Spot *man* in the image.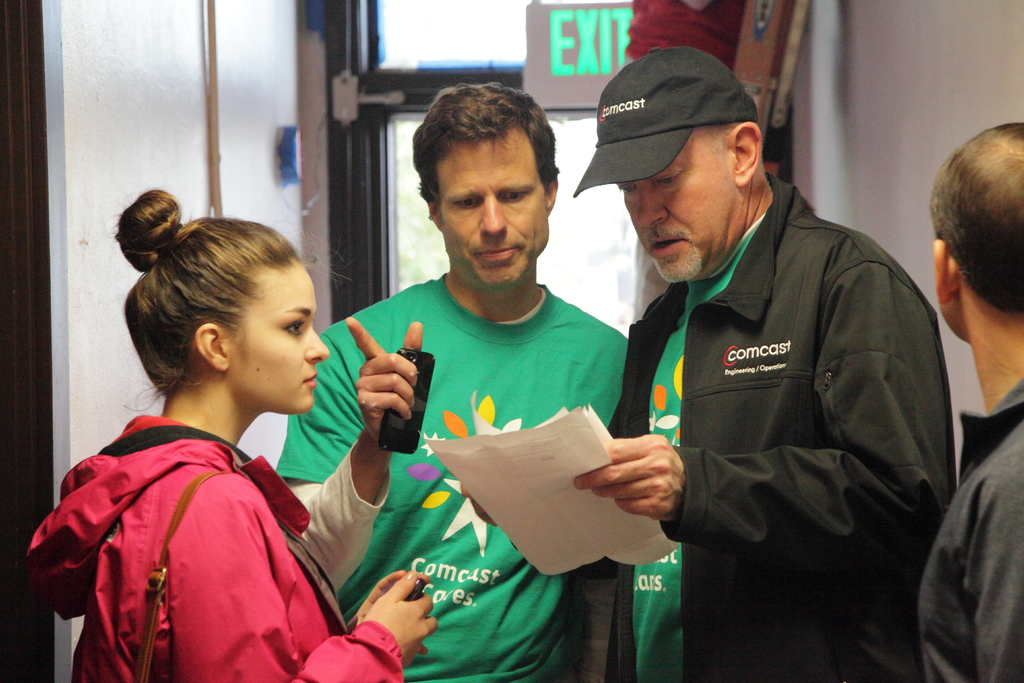
*man* found at (left=564, top=17, right=968, bottom=680).
